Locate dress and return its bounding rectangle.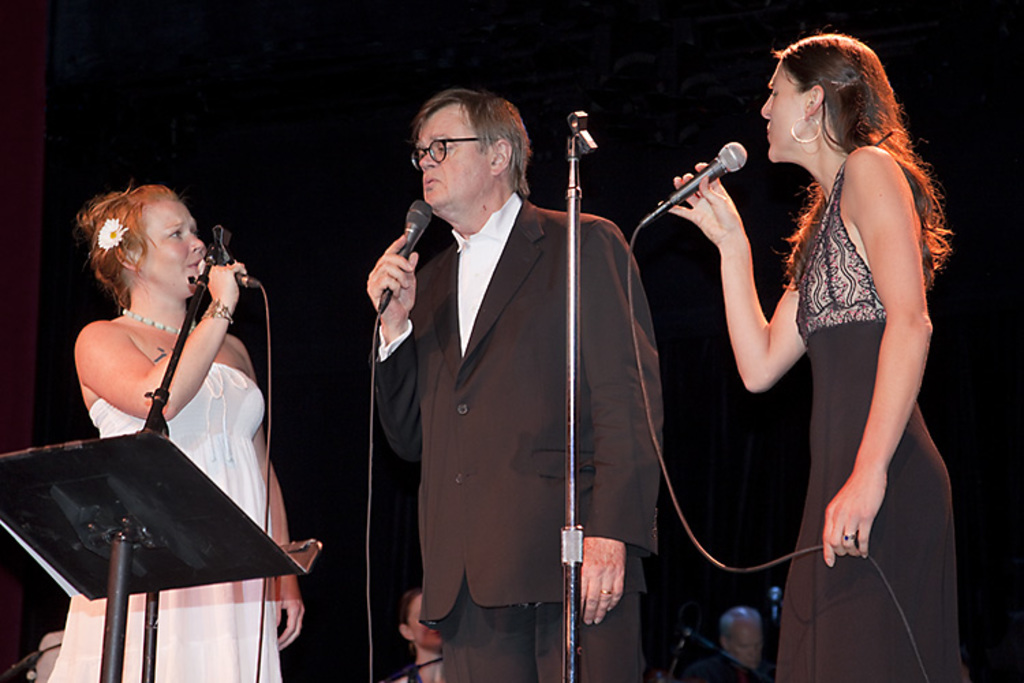
<bbox>45, 362, 283, 682</bbox>.
